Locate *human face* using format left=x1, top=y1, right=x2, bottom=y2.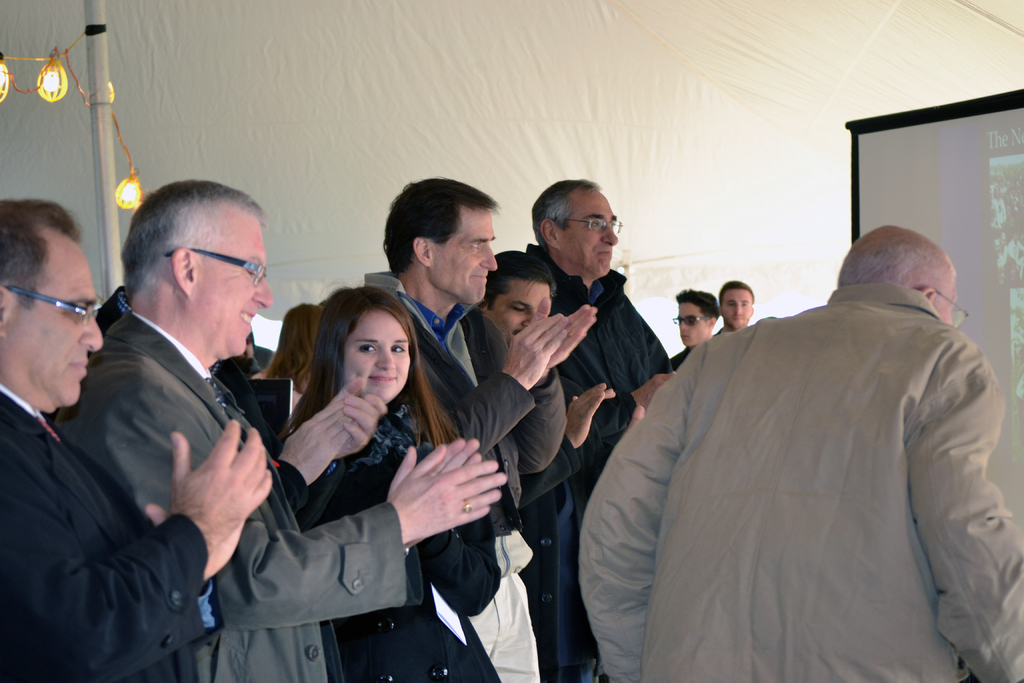
left=21, top=224, right=111, bottom=413.
